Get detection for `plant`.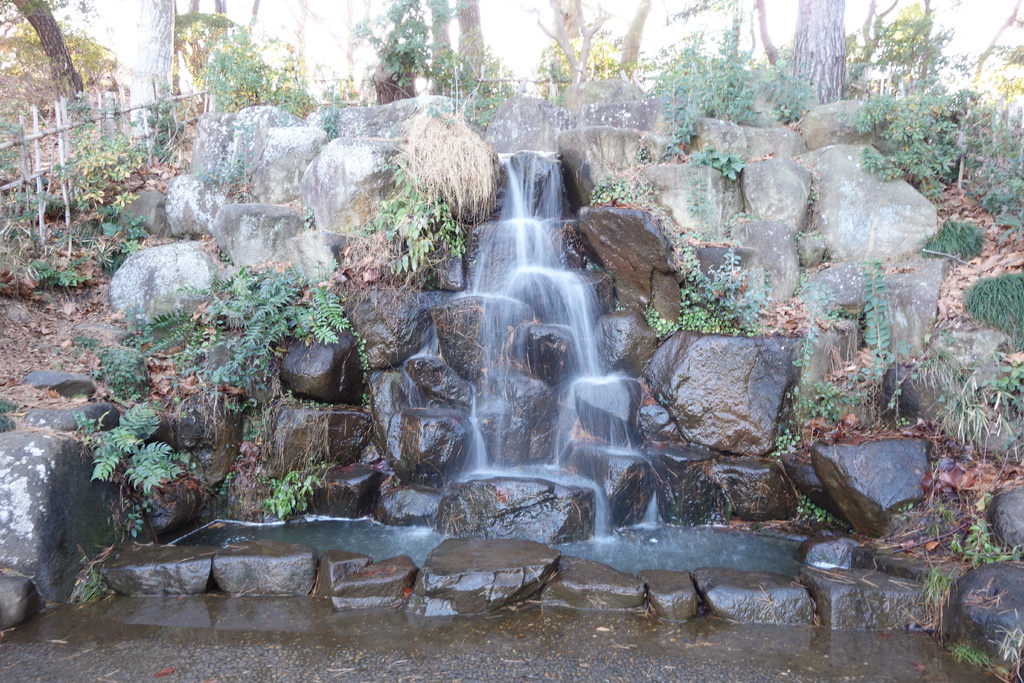
Detection: {"left": 354, "top": 145, "right": 469, "bottom": 285}.
